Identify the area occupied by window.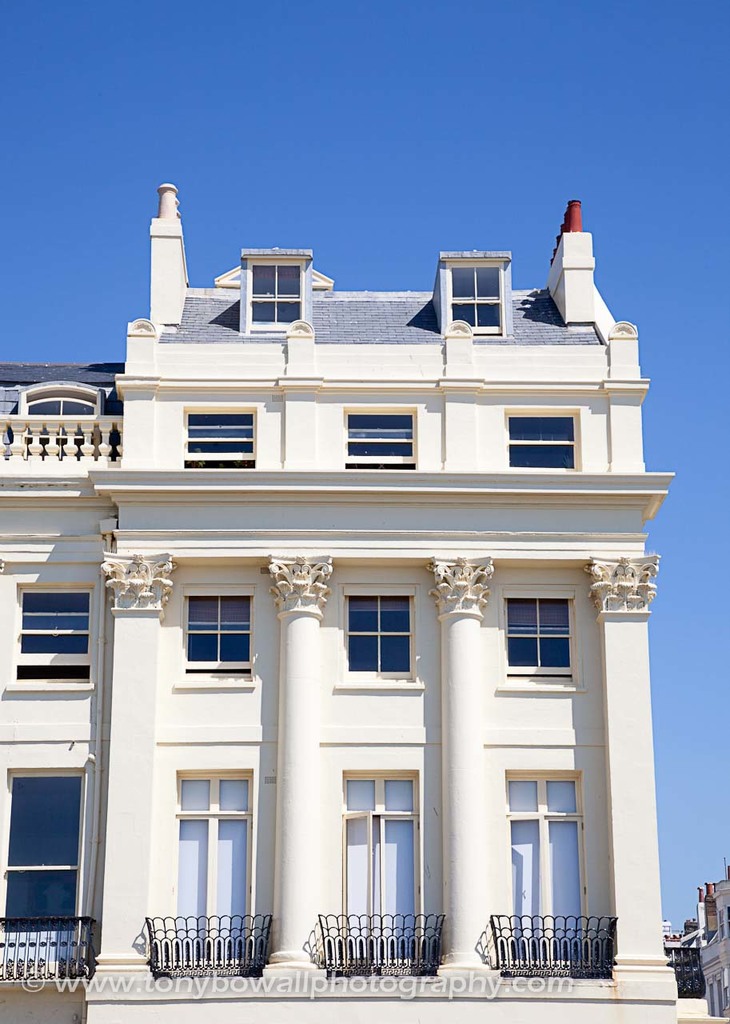
Area: crop(183, 411, 255, 469).
